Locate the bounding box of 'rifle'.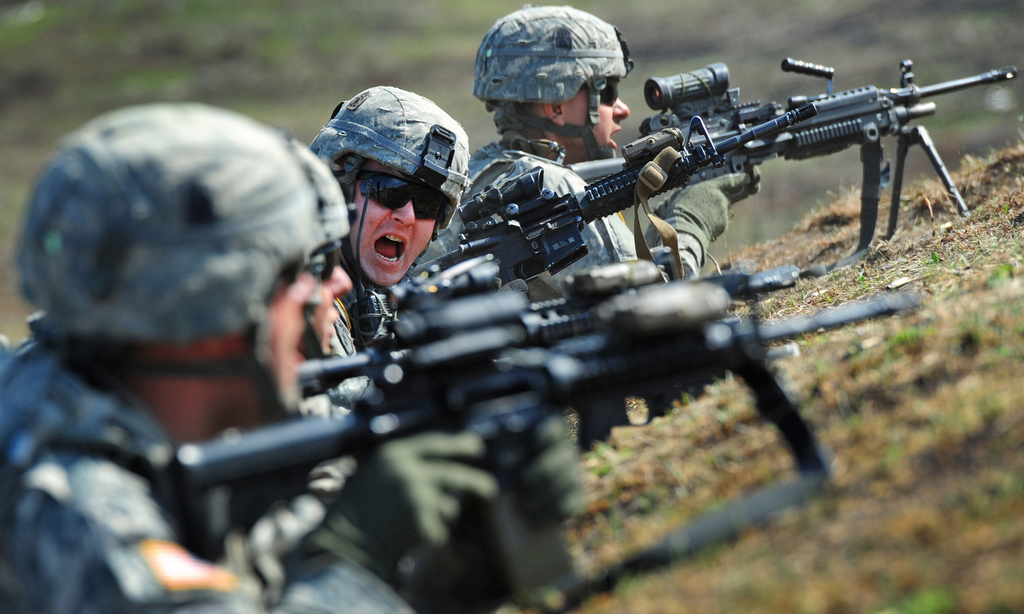
Bounding box: BBox(173, 284, 921, 613).
